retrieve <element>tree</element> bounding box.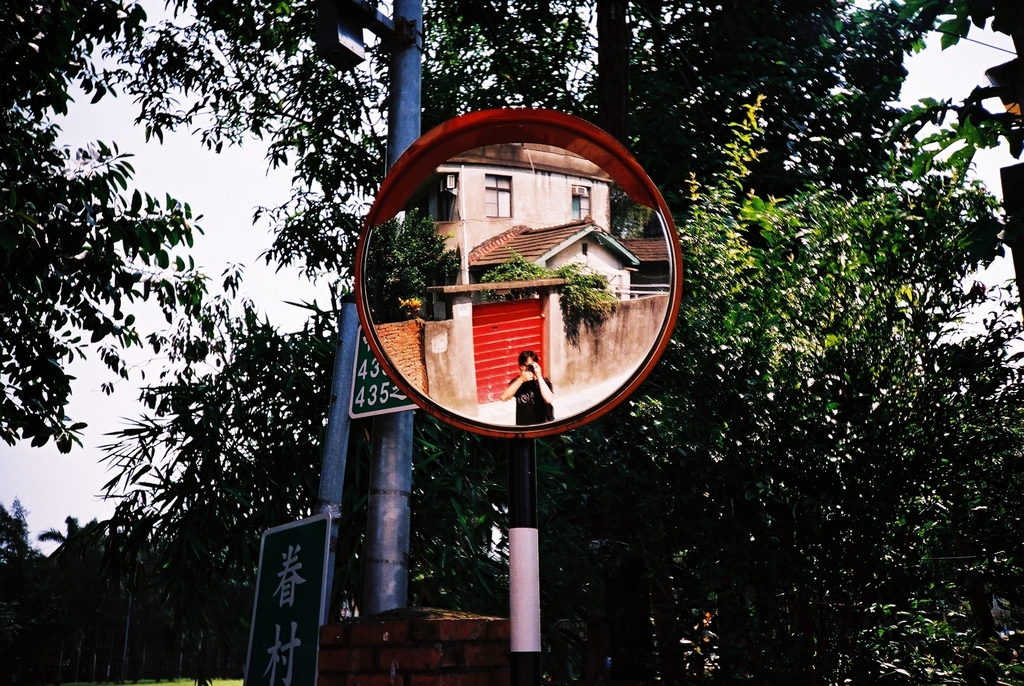
Bounding box: 872 292 1023 681.
